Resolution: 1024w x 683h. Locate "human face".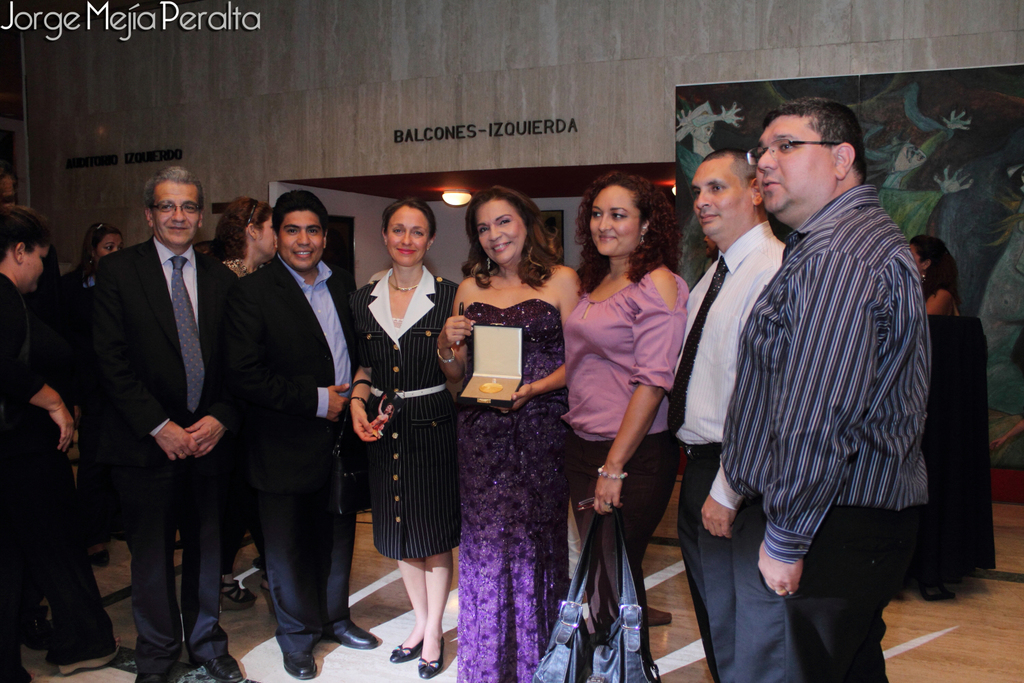
crop(478, 204, 528, 268).
